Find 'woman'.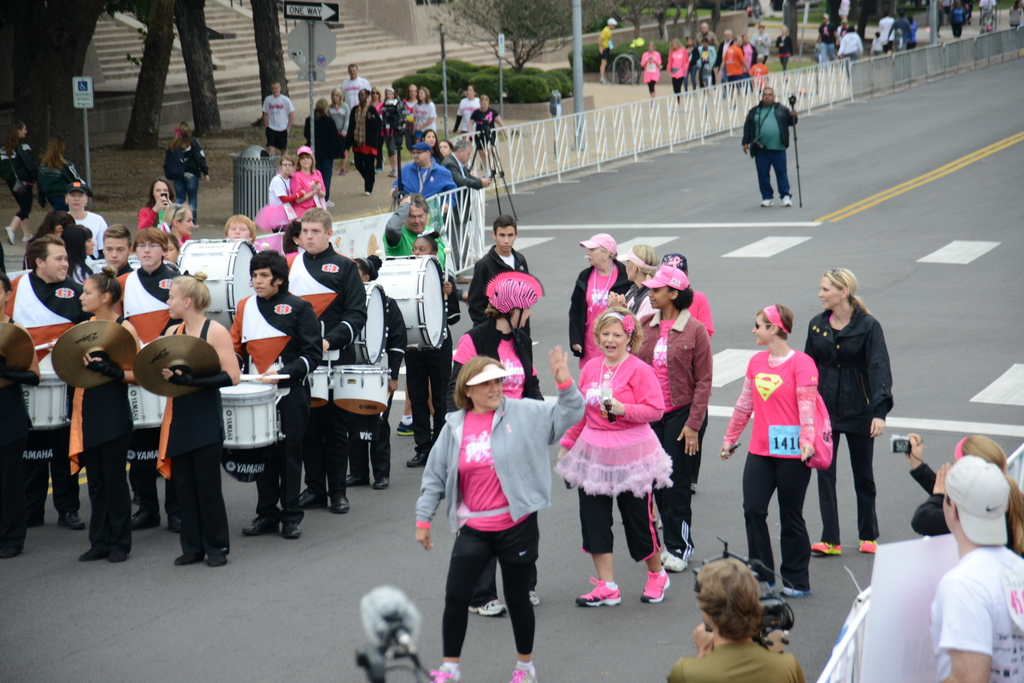
<bbox>49, 268, 144, 562</bbox>.
